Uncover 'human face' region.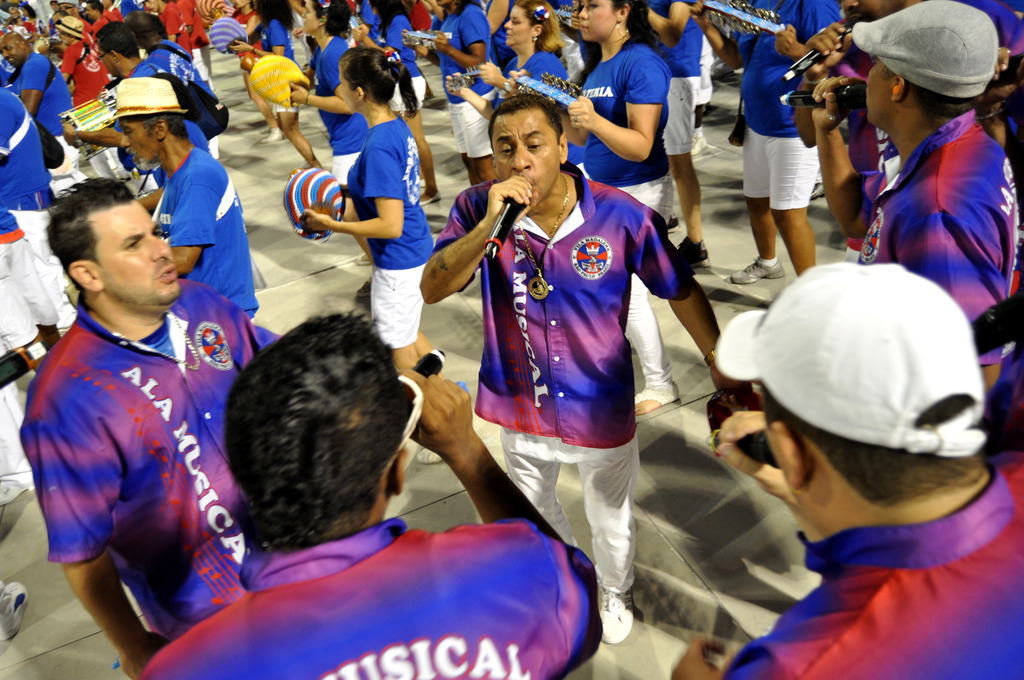
Uncovered: <box>579,0,616,40</box>.
